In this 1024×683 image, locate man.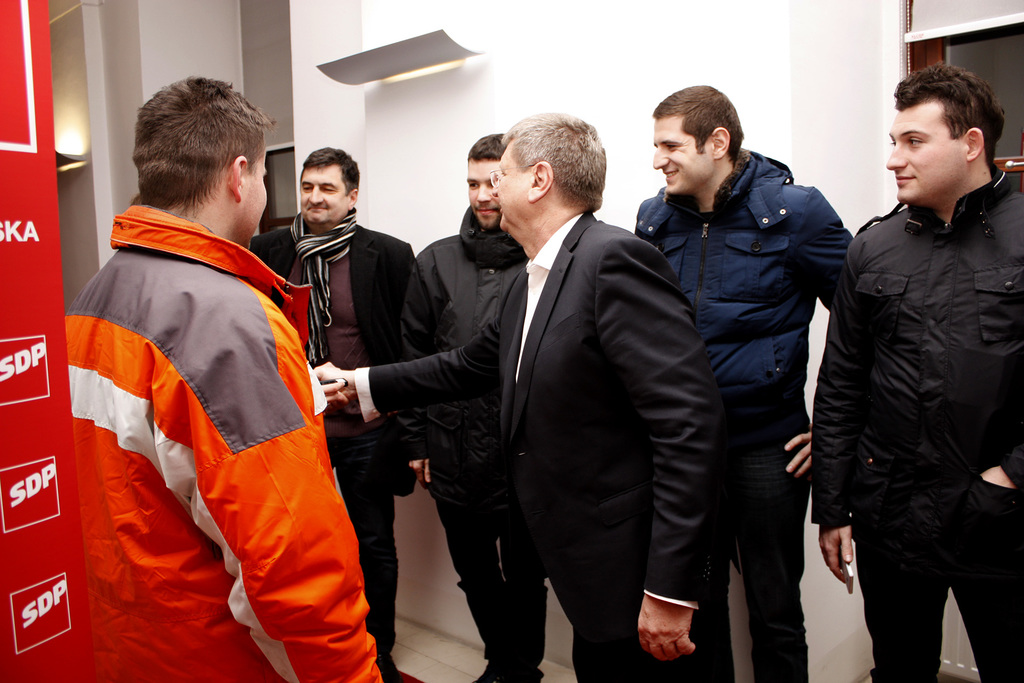
Bounding box: (809,57,1023,682).
